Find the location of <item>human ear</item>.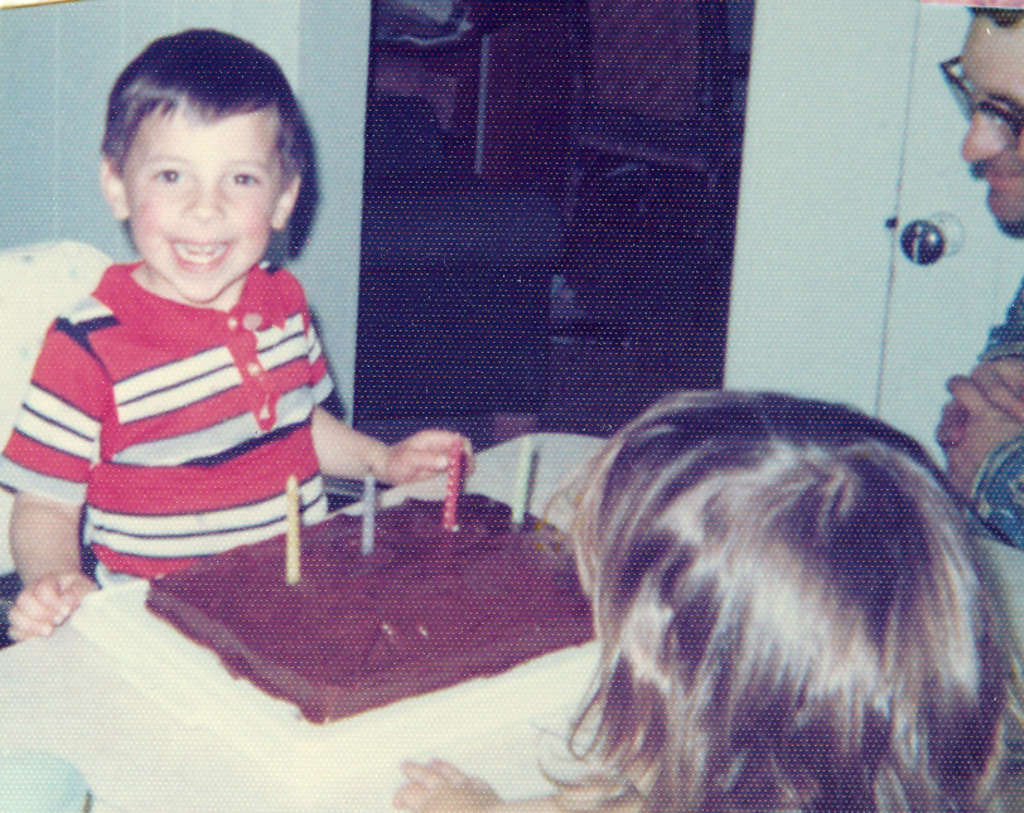
Location: {"x1": 272, "y1": 179, "x2": 301, "y2": 232}.
